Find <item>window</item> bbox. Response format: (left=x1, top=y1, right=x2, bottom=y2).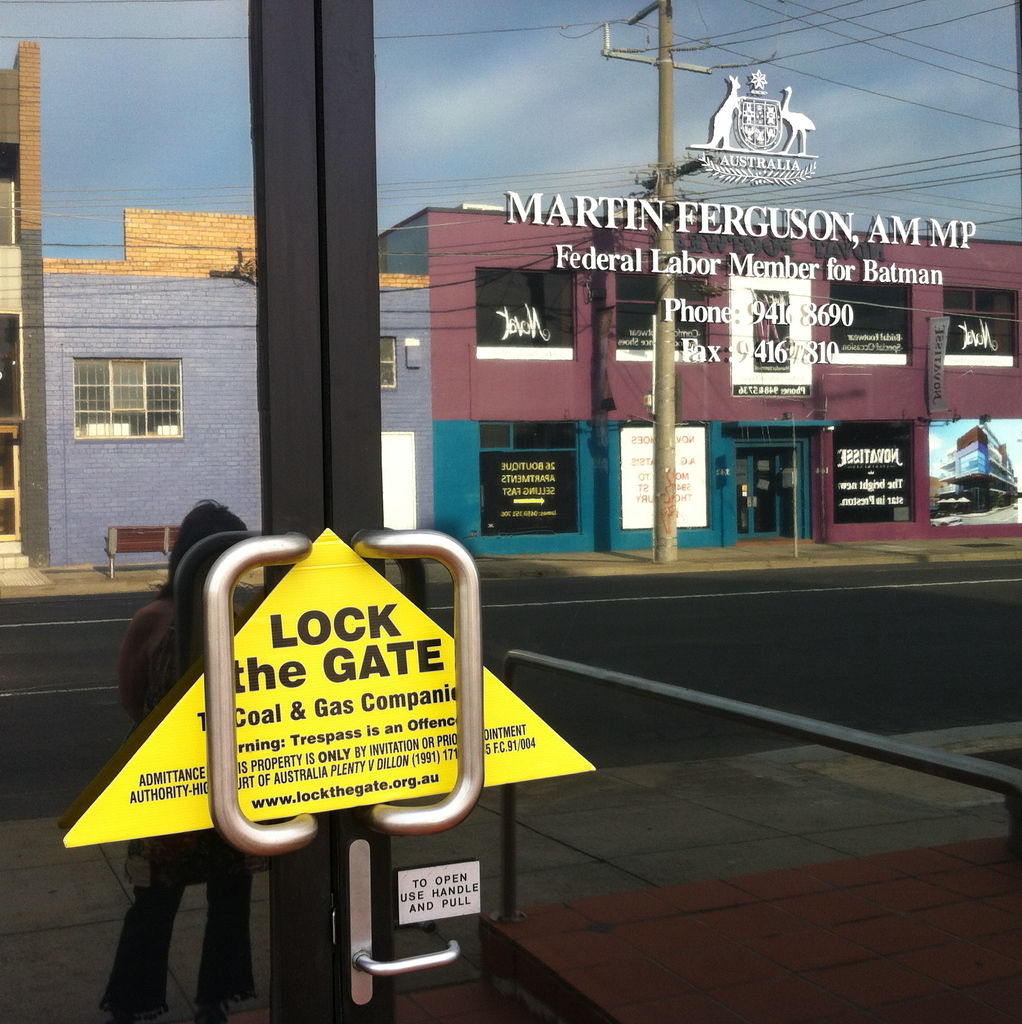
(left=941, top=284, right=1018, bottom=366).
